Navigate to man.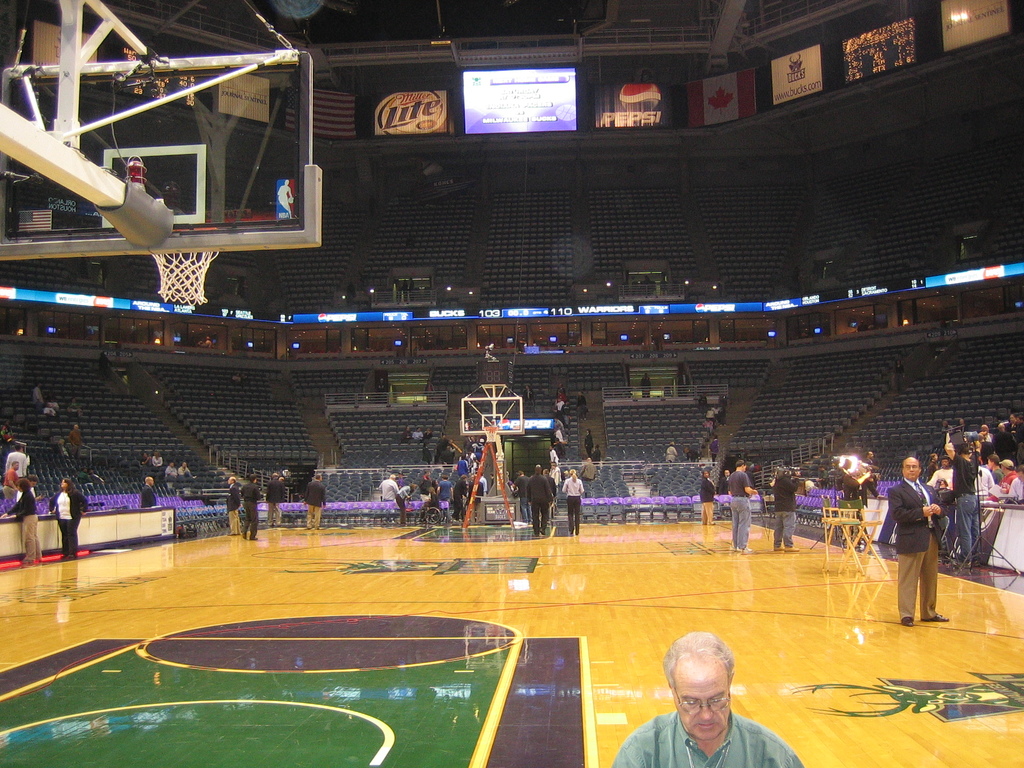
Navigation target: 242:471:269:546.
